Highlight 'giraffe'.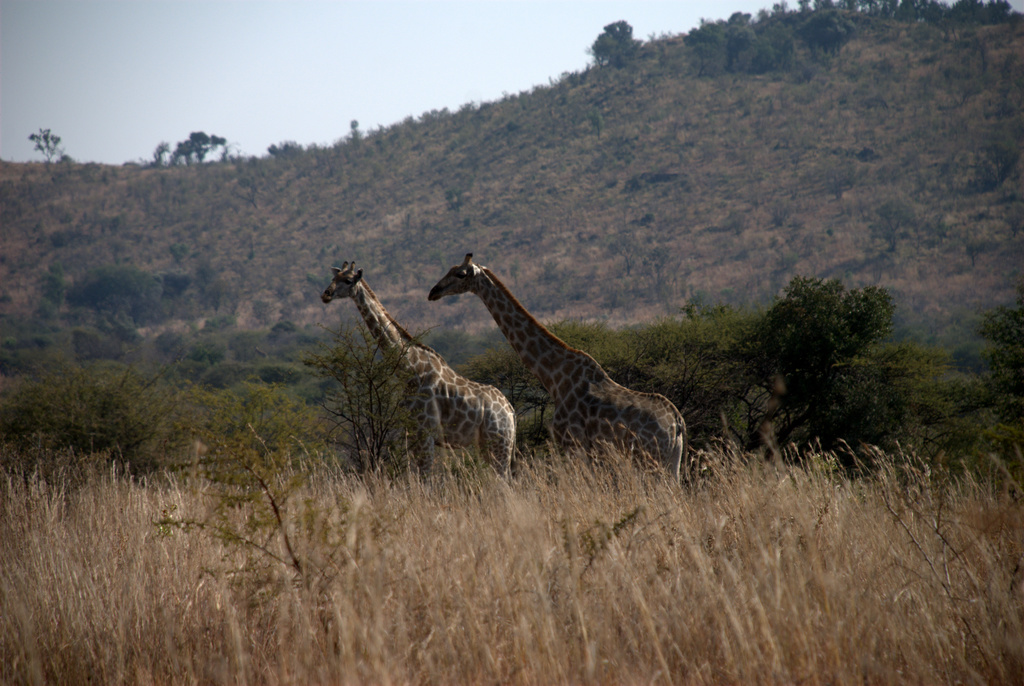
Highlighted region: (left=424, top=257, right=689, bottom=497).
